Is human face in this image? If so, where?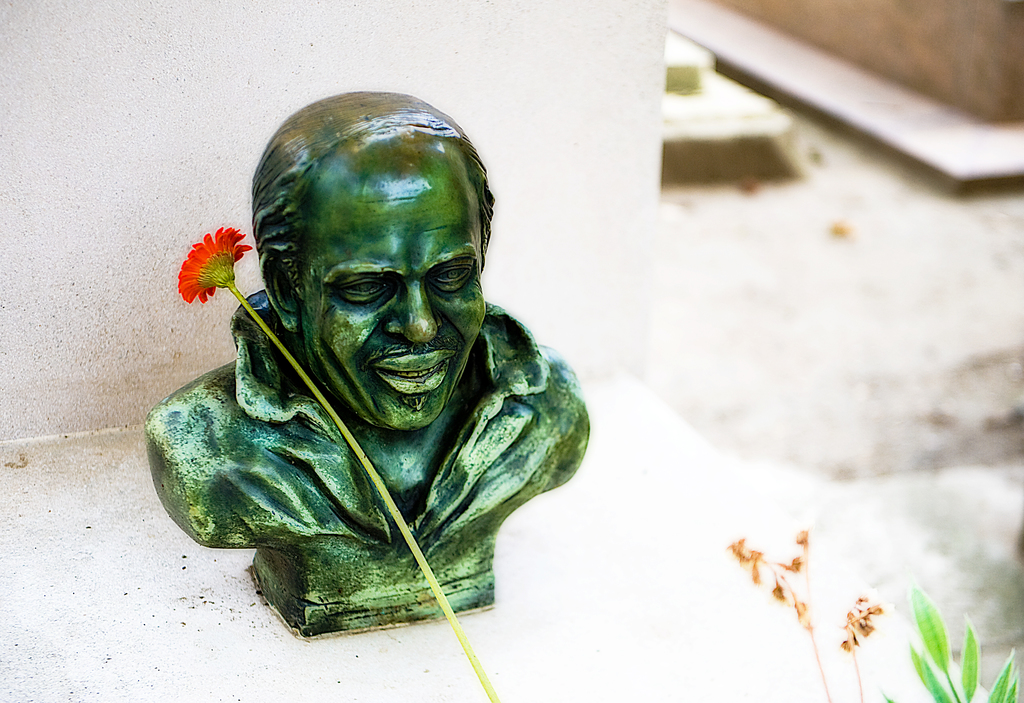
Yes, at x1=298 y1=171 x2=484 y2=424.
